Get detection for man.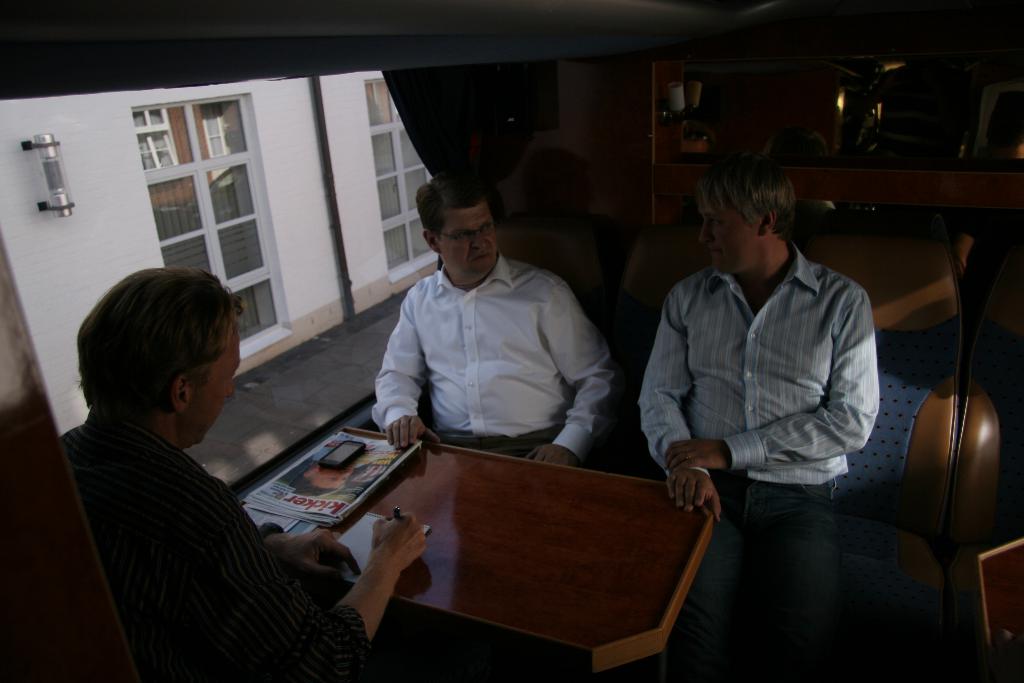
Detection: 36 267 365 670.
